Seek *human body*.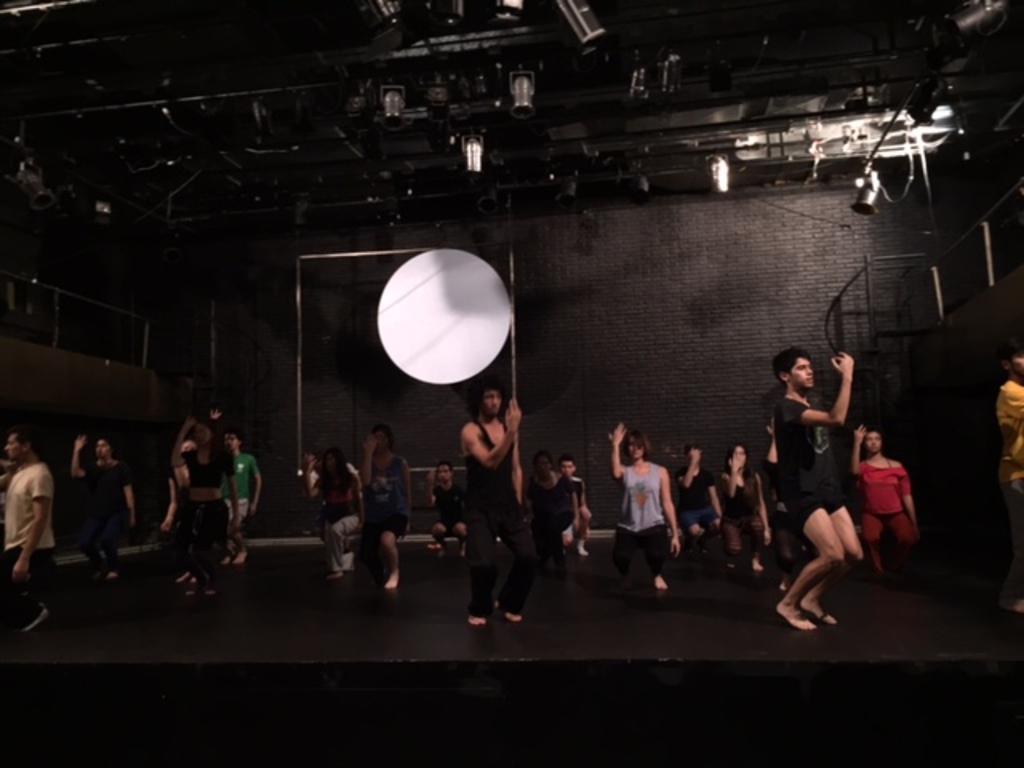
0, 427, 61, 634.
